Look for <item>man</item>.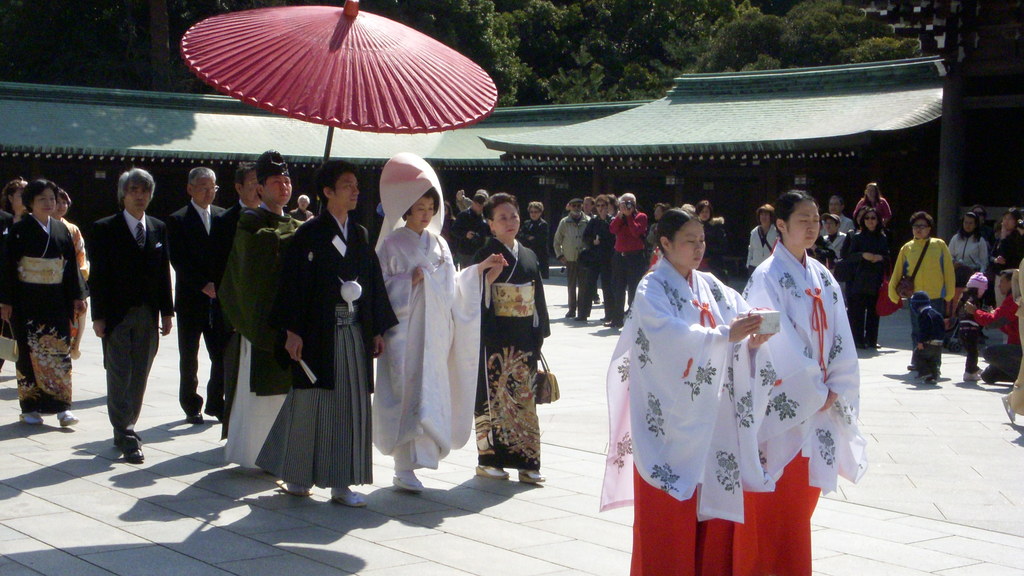
Found: x1=745 y1=205 x2=781 y2=281.
